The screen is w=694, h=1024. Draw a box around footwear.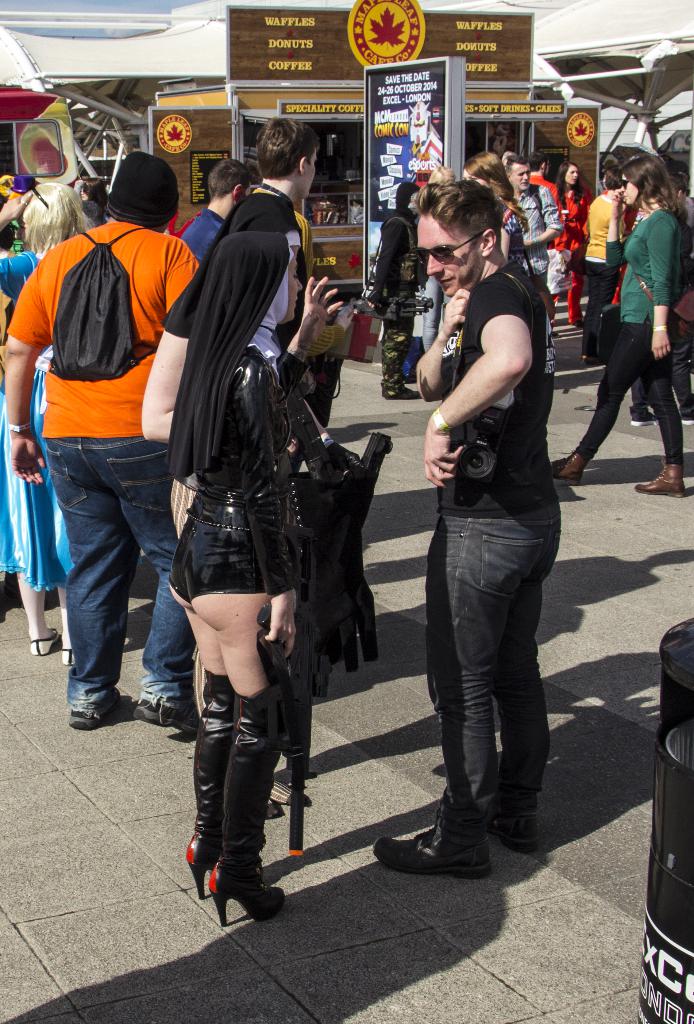
(127,696,190,732).
